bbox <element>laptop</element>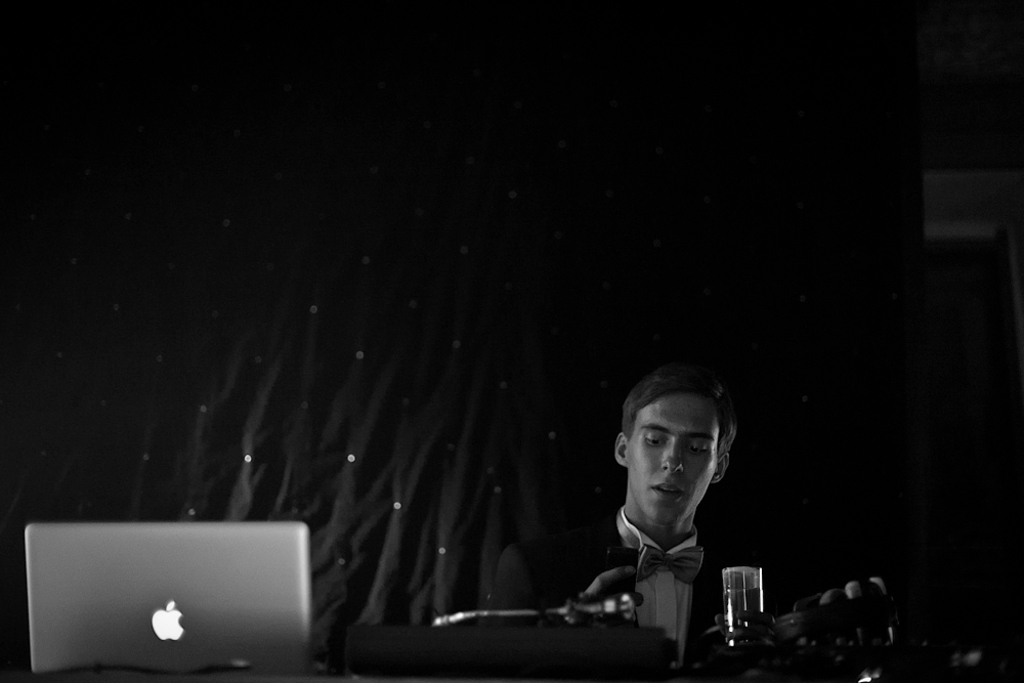
detection(32, 528, 330, 676)
